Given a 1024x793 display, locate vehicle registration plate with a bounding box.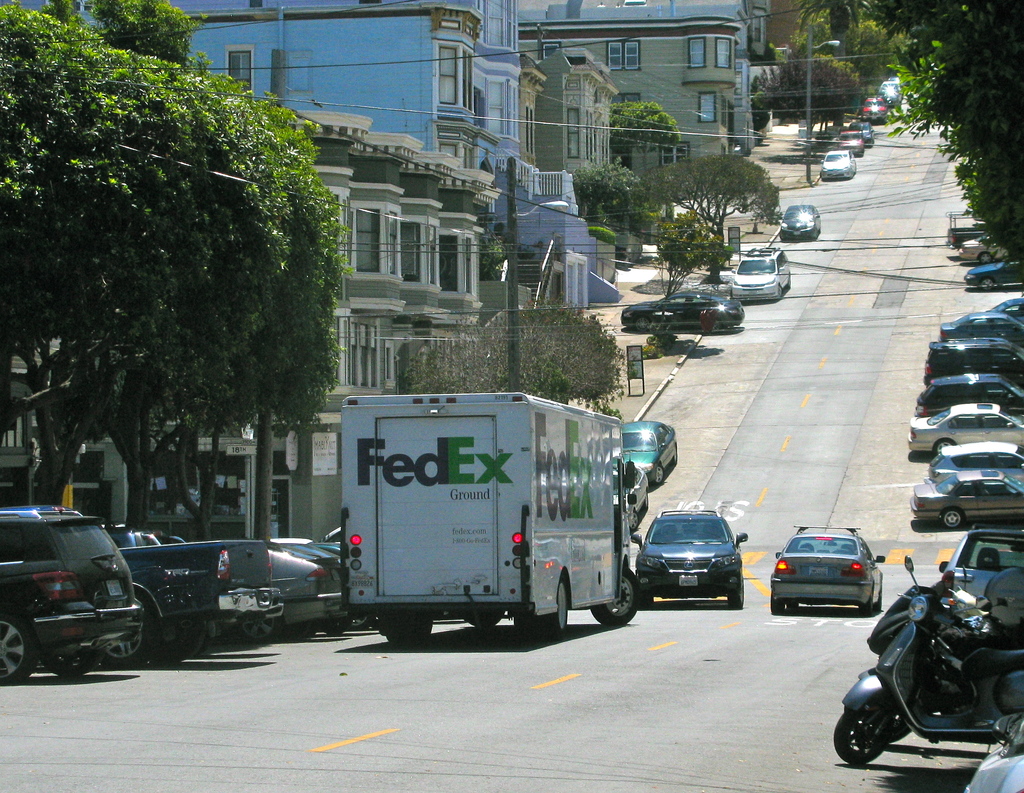
Located: pyautogui.locateOnScreen(678, 573, 697, 585).
